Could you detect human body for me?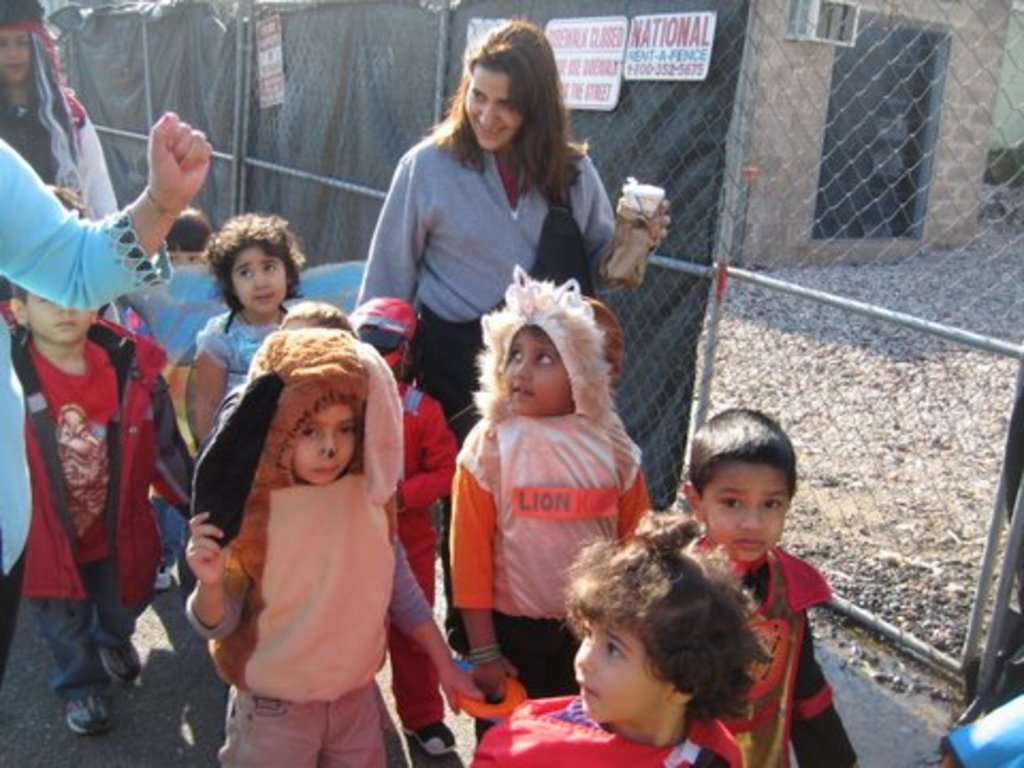
Detection result: bbox=[0, 111, 211, 704].
